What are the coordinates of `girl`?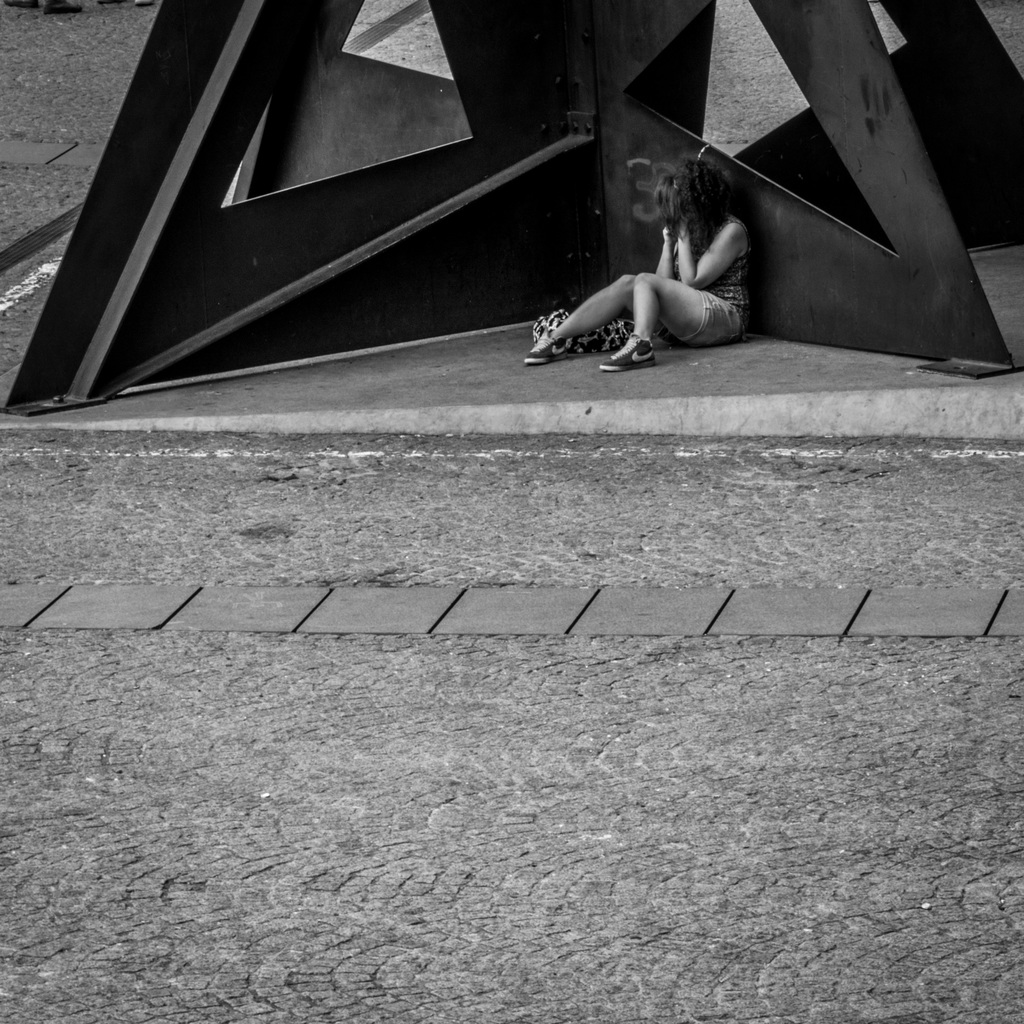
(521, 147, 755, 373).
